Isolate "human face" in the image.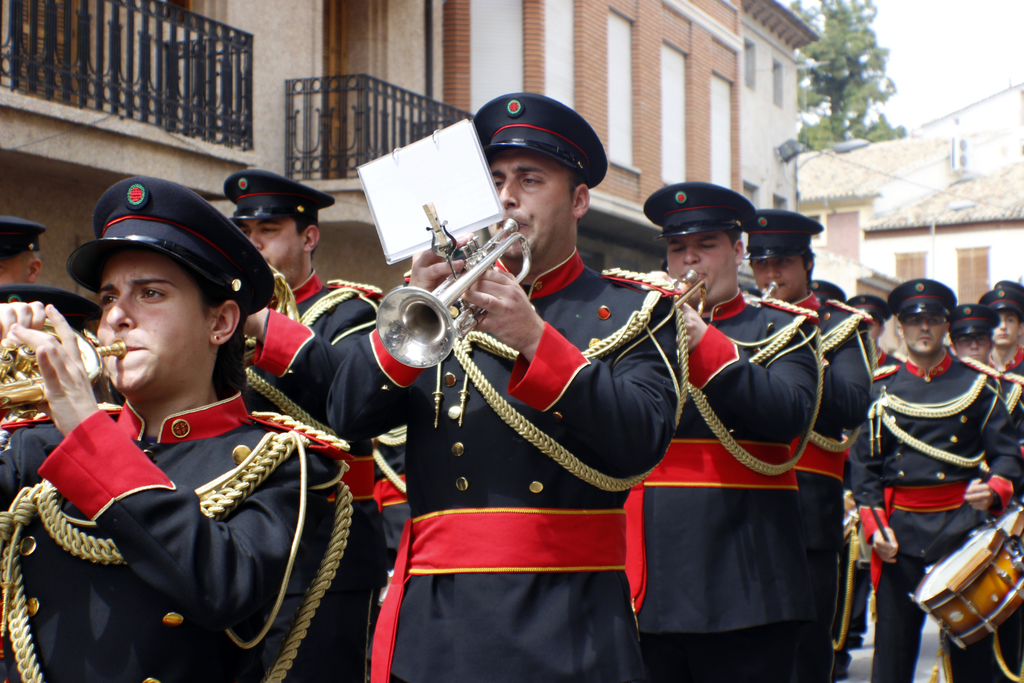
Isolated region: (957, 336, 986, 362).
